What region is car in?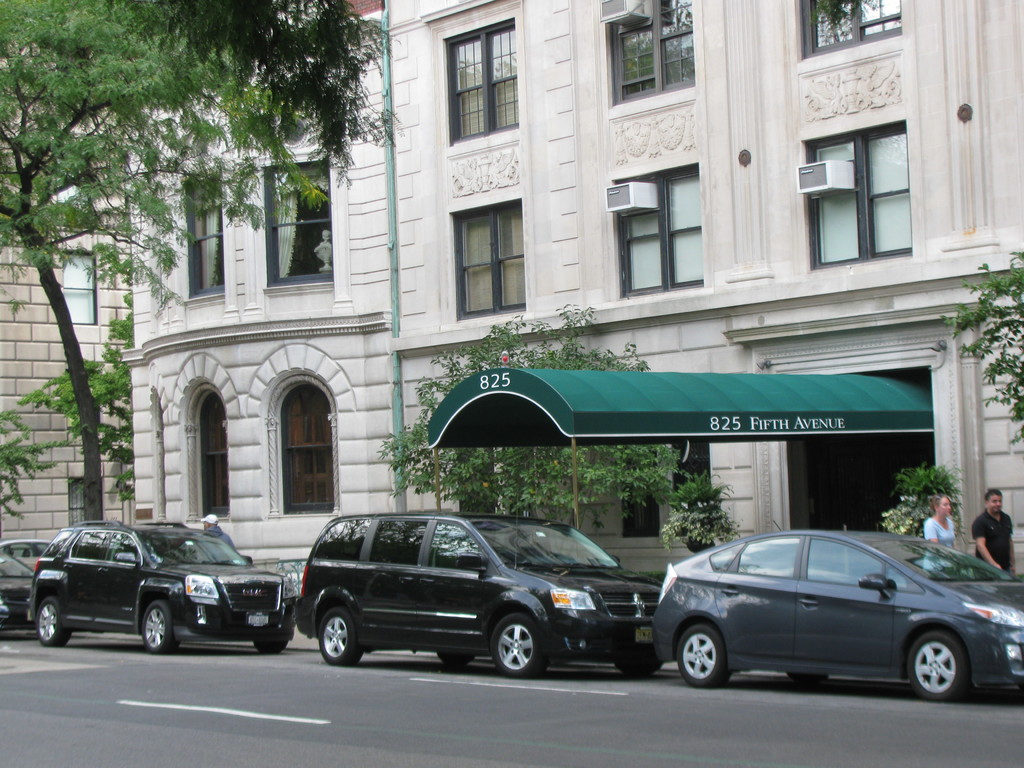
(left=296, top=518, right=664, bottom=675).
